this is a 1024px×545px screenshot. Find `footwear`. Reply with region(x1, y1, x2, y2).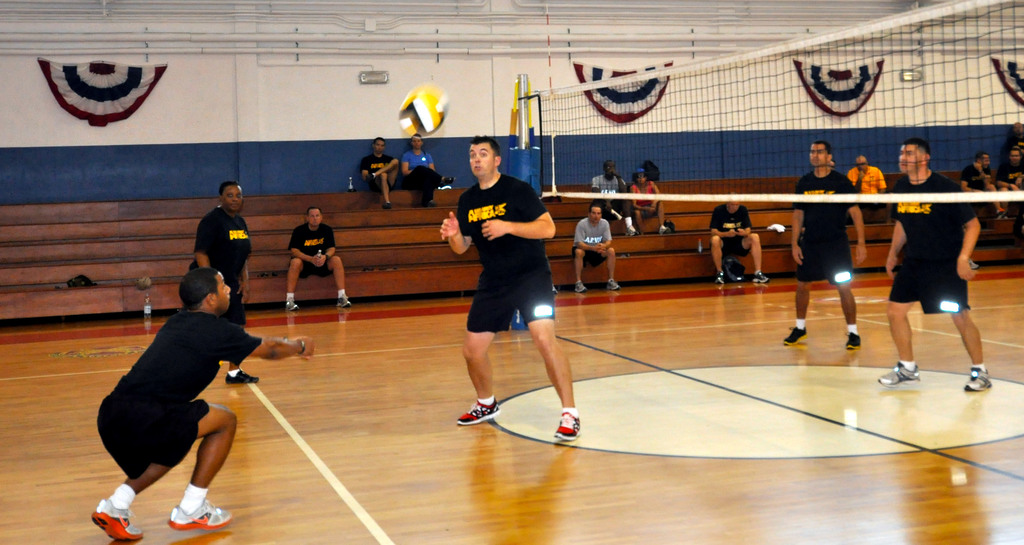
region(287, 293, 298, 309).
